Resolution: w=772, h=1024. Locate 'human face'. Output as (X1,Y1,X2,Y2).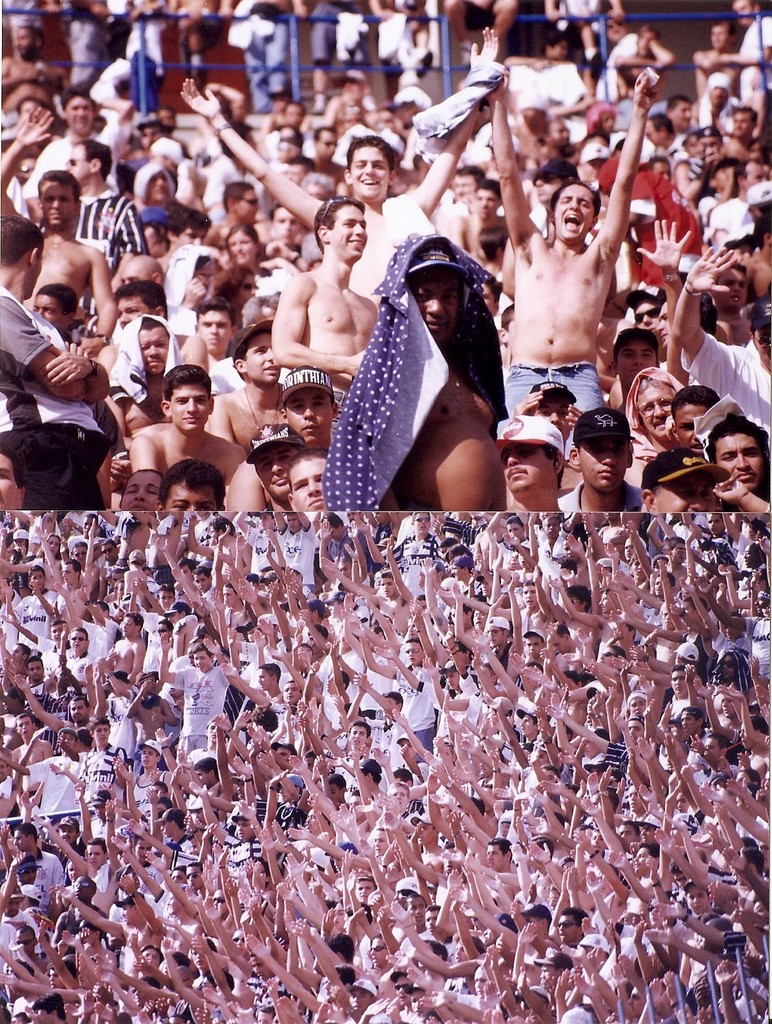
(346,144,383,191).
